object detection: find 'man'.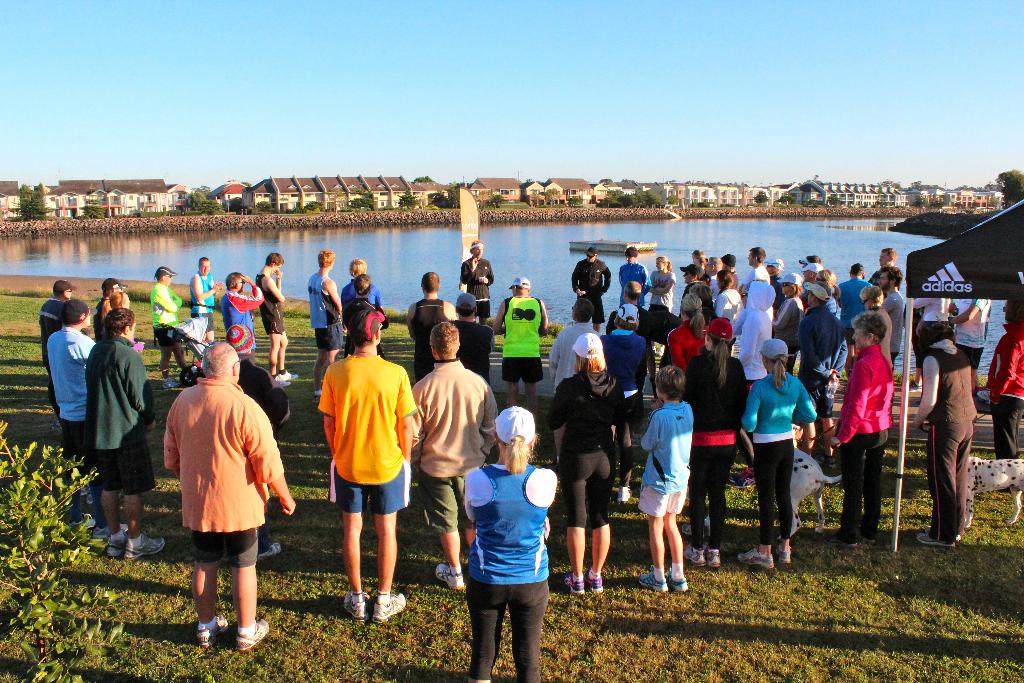
bbox=[495, 270, 557, 420].
